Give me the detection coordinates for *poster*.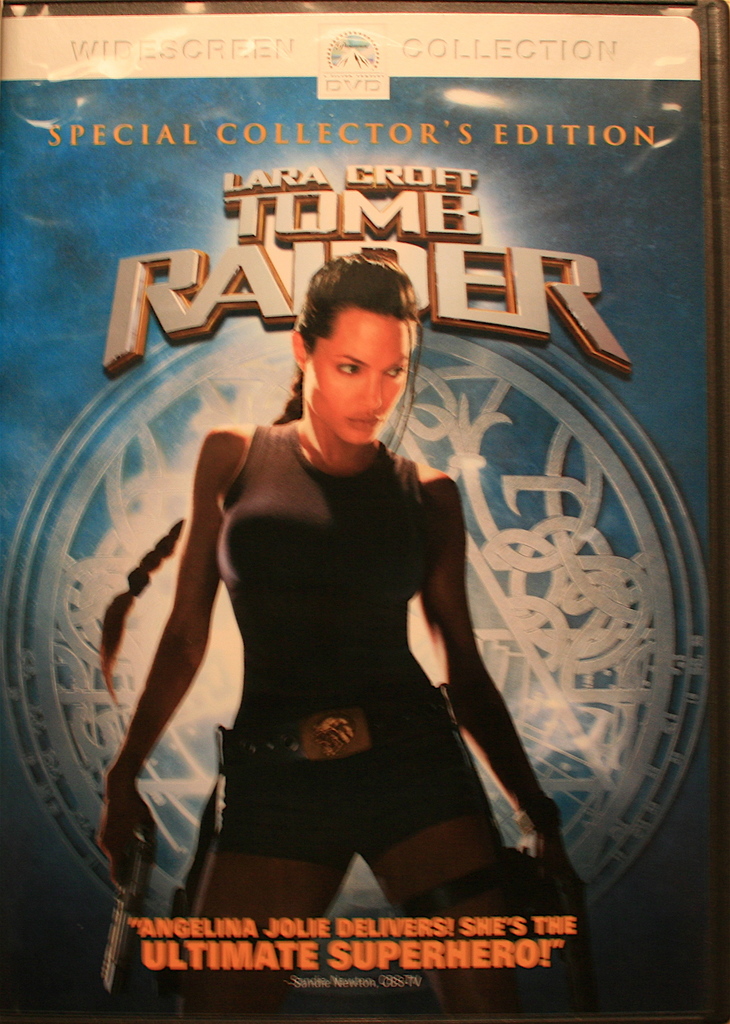
select_region(0, 0, 729, 1023).
